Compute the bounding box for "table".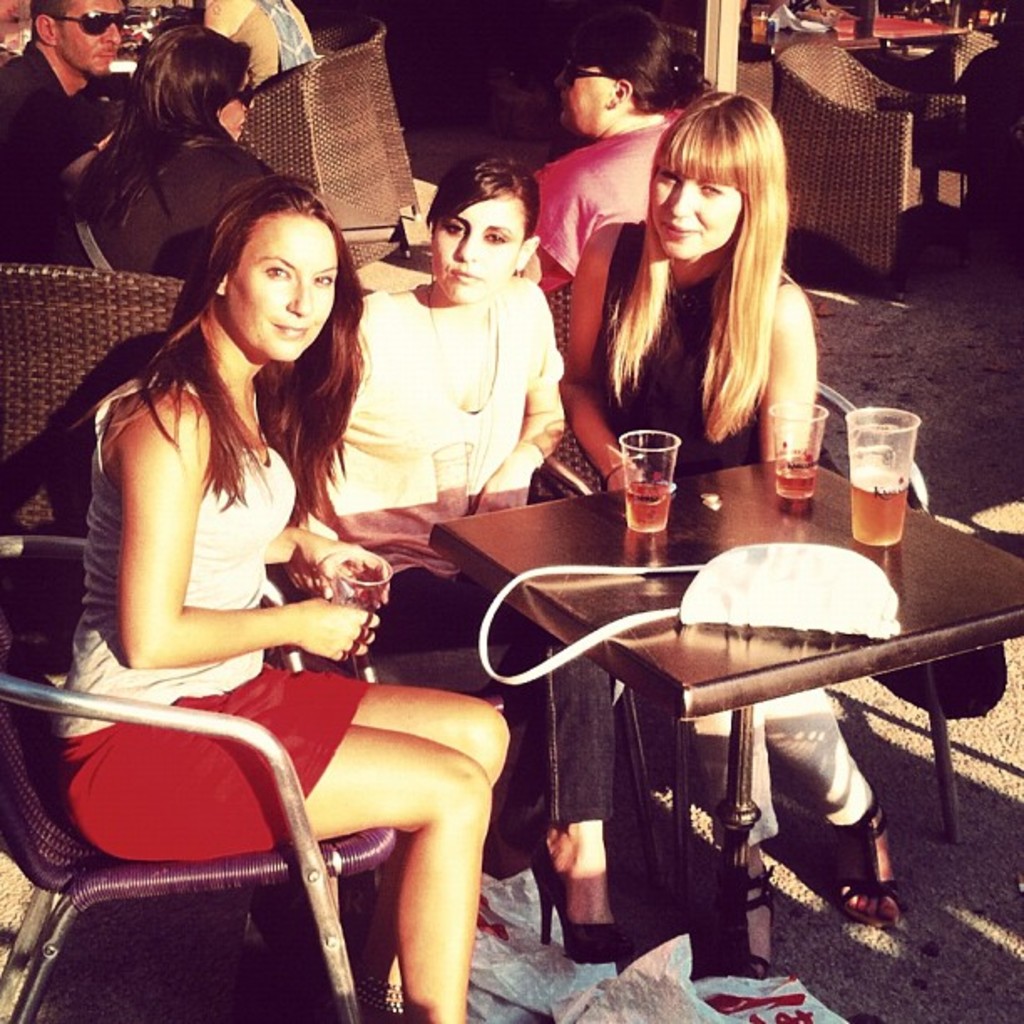
{"left": 378, "top": 440, "right": 1016, "bottom": 910}.
